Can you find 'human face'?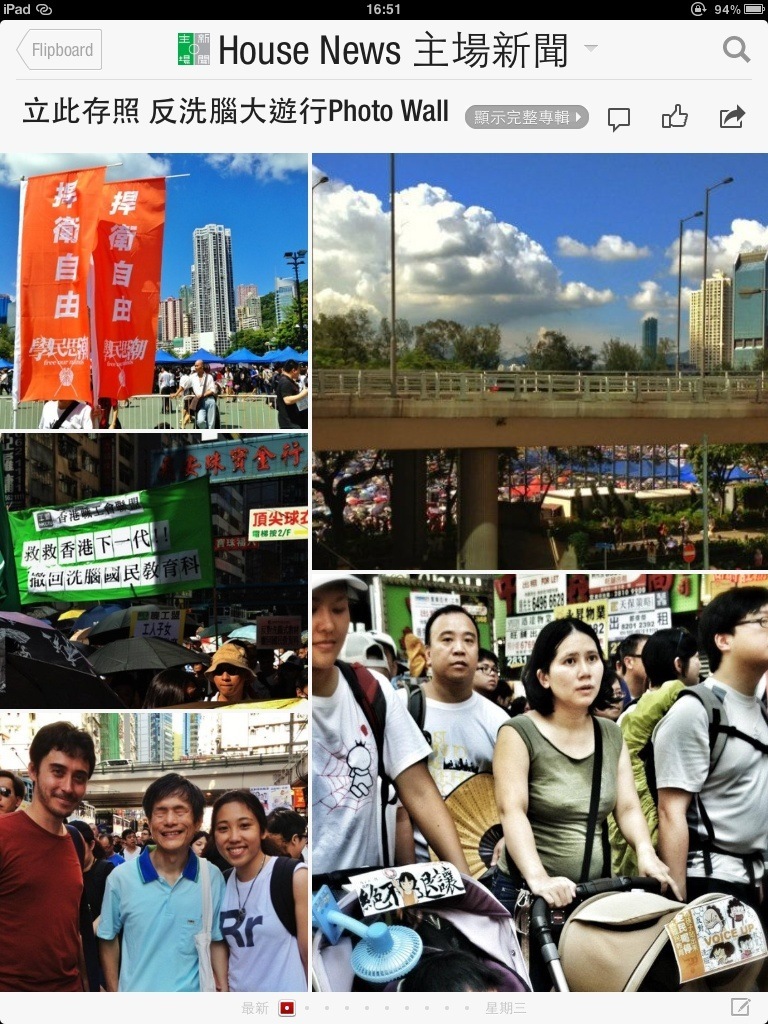
Yes, bounding box: <box>548,629,603,709</box>.
